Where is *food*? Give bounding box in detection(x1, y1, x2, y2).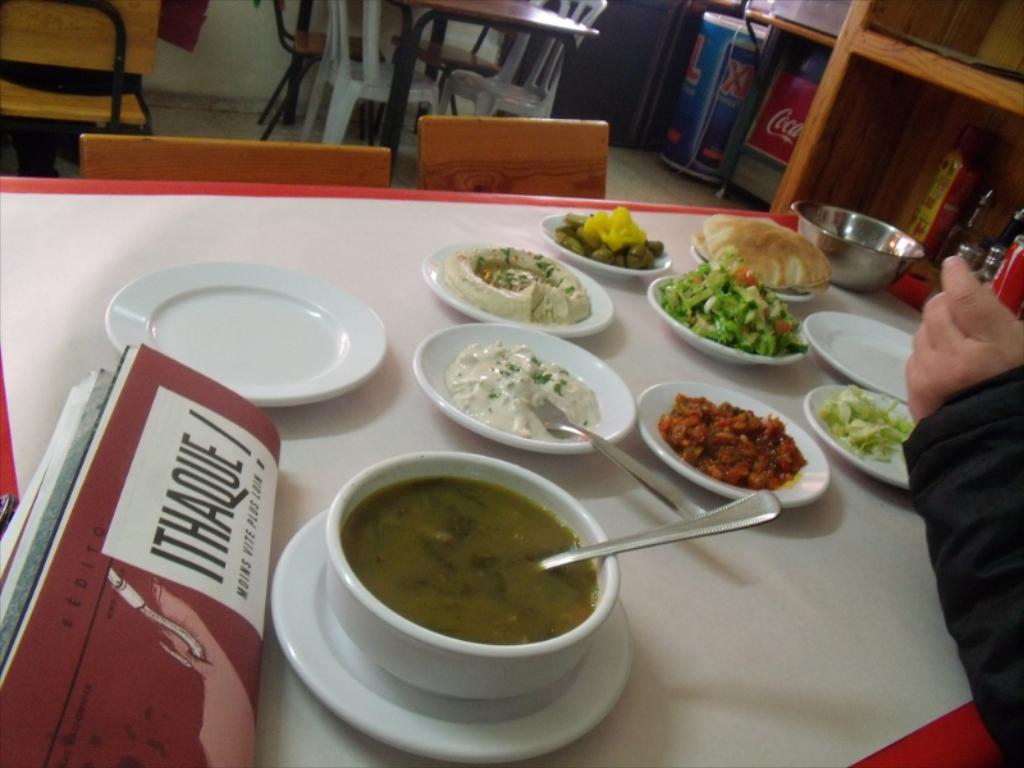
detection(550, 204, 662, 266).
